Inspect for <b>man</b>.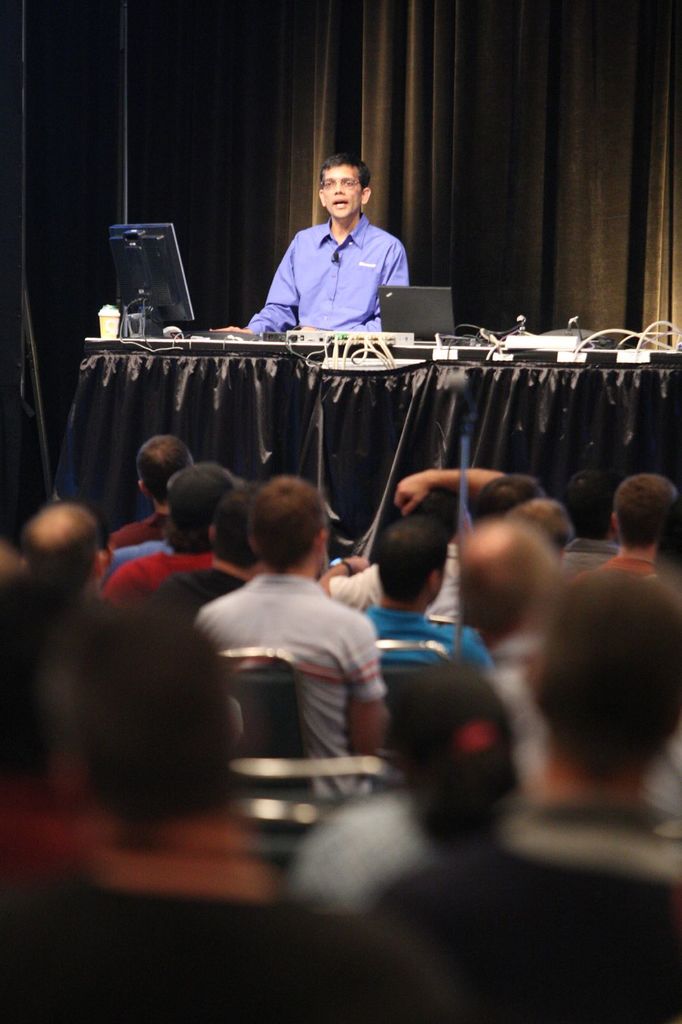
Inspection: bbox=[605, 467, 679, 596].
